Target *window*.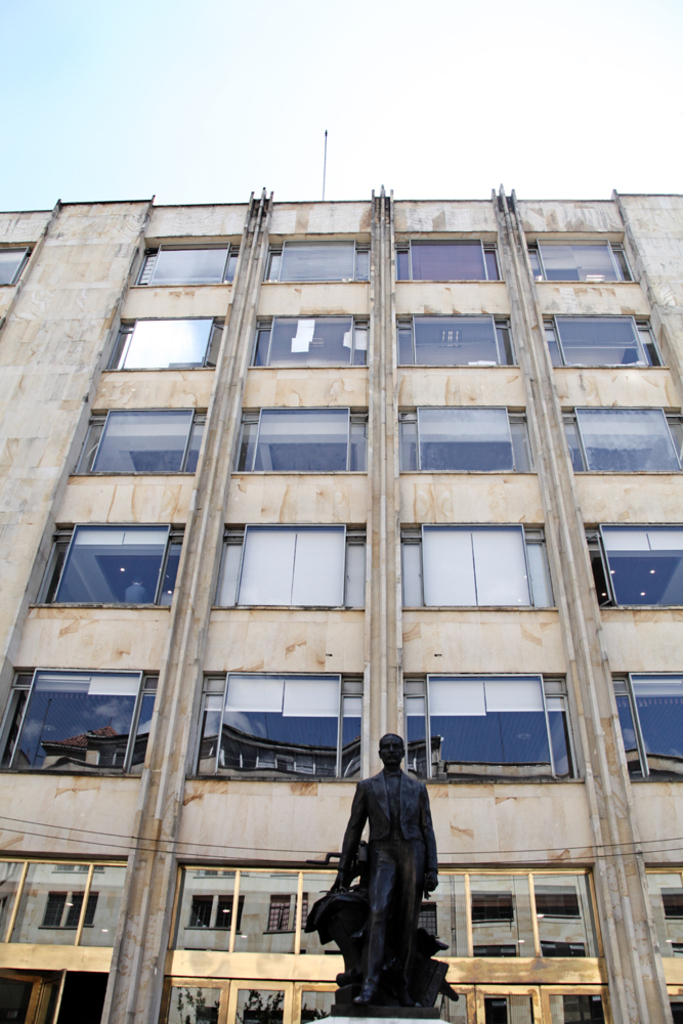
Target region: [0,668,160,770].
